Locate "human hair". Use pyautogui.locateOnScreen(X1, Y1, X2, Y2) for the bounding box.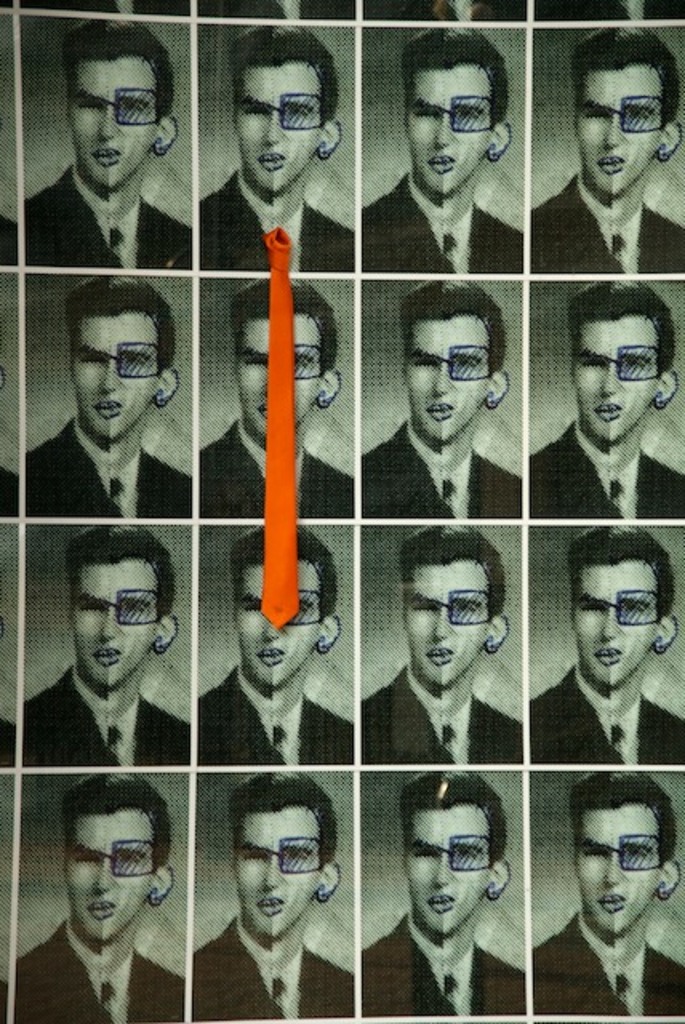
pyautogui.locateOnScreen(58, 19, 176, 122).
